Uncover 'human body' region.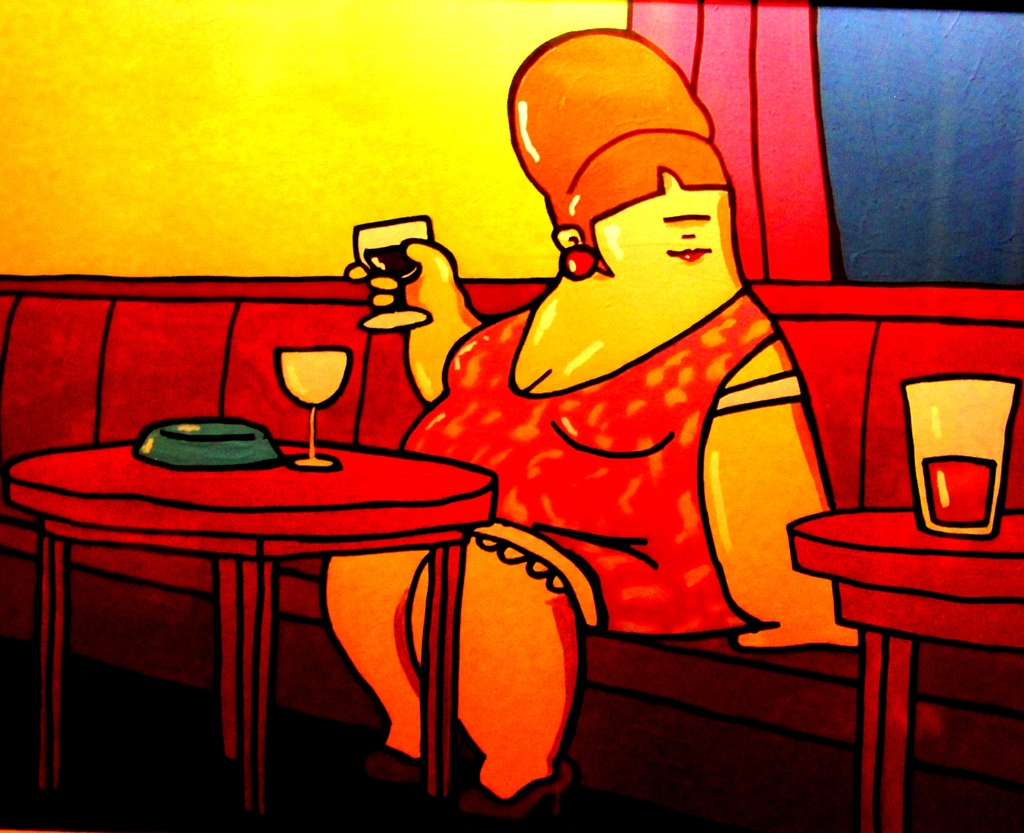
Uncovered: crop(206, 69, 883, 800).
